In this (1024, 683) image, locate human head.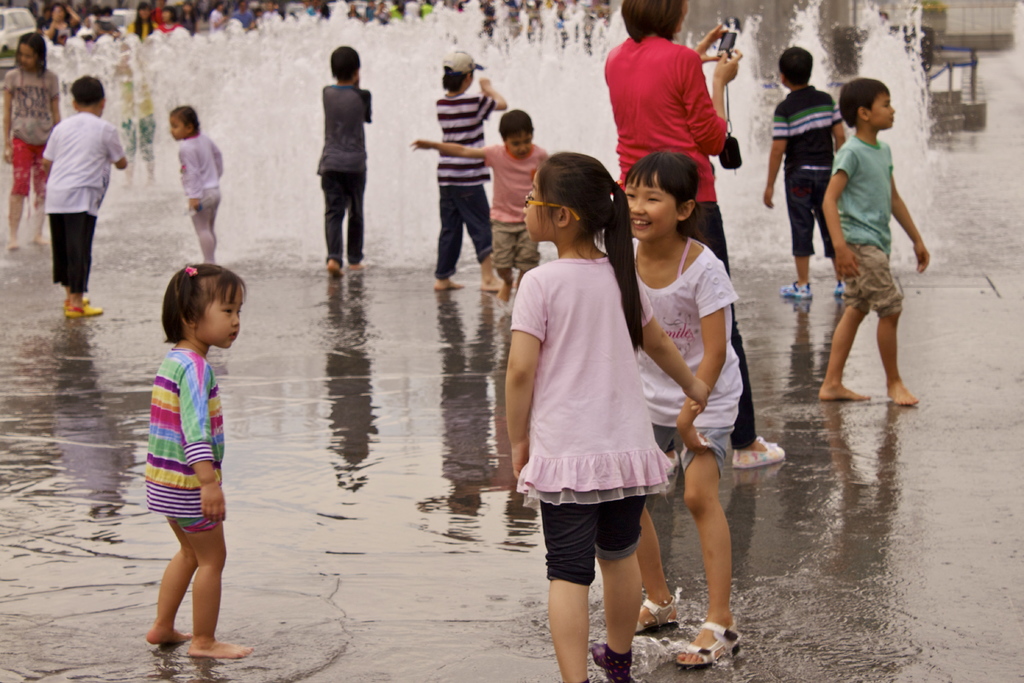
Bounding box: x1=180 y1=2 x2=191 y2=15.
